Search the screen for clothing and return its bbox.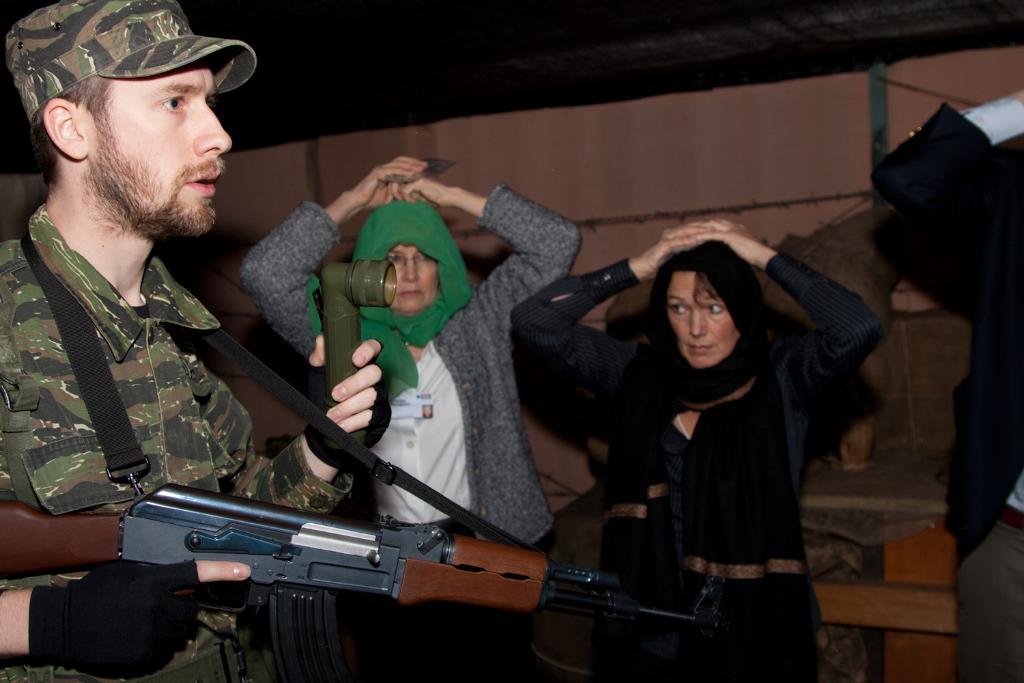
Found: [16,0,269,128].
